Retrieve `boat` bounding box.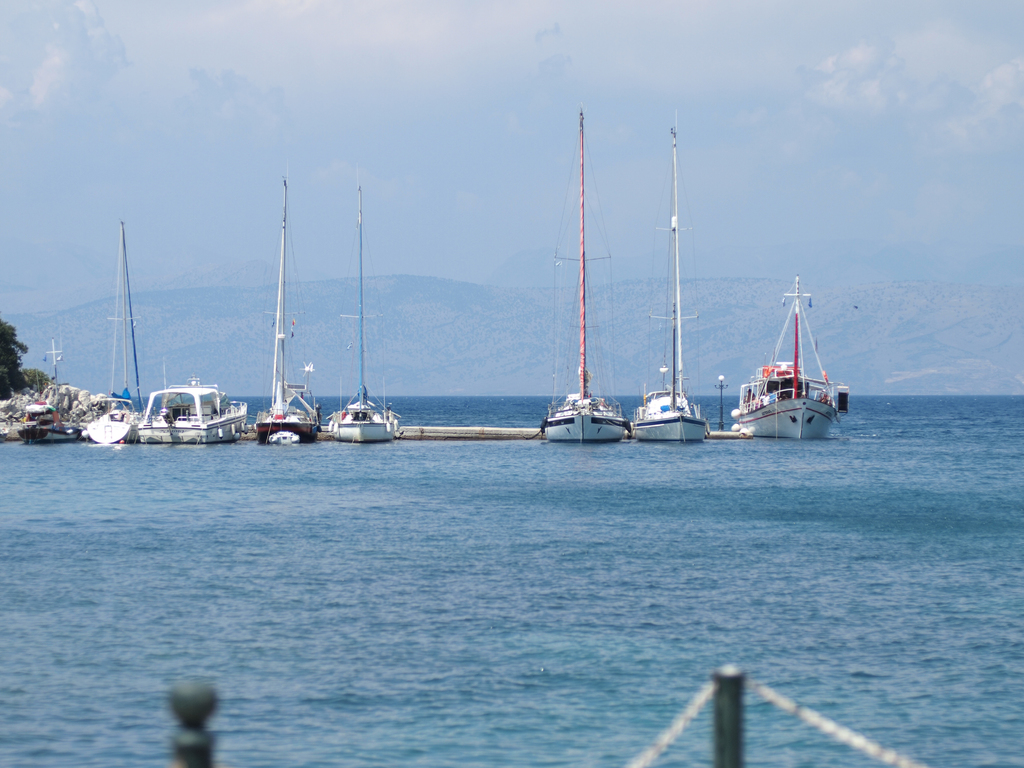
Bounding box: 541 108 634 443.
